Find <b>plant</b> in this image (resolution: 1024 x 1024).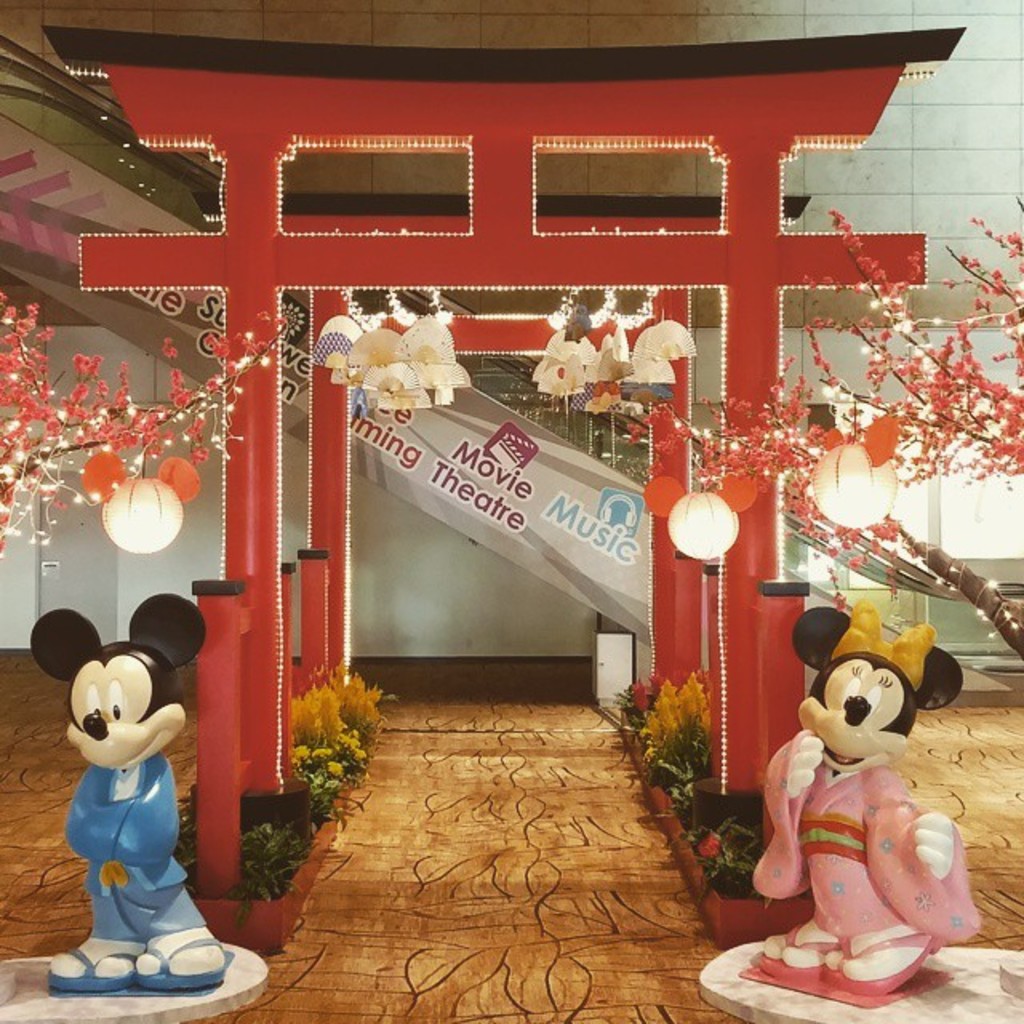
[left=288, top=736, right=346, bottom=813].
